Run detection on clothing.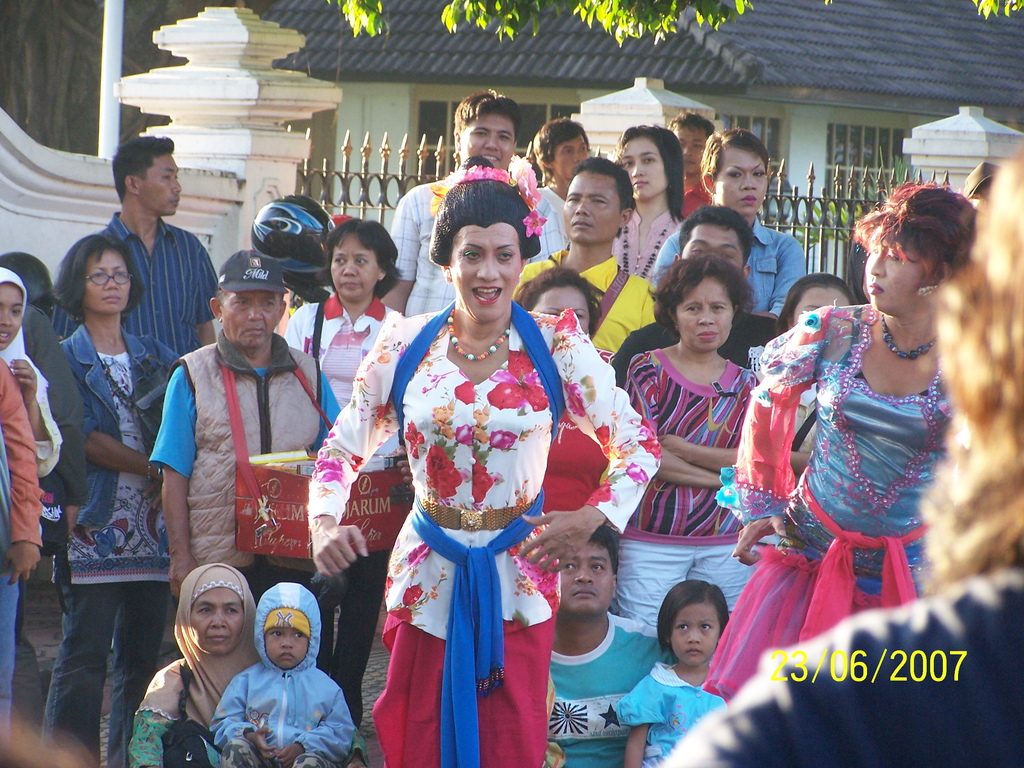
Result: detection(669, 574, 1023, 767).
